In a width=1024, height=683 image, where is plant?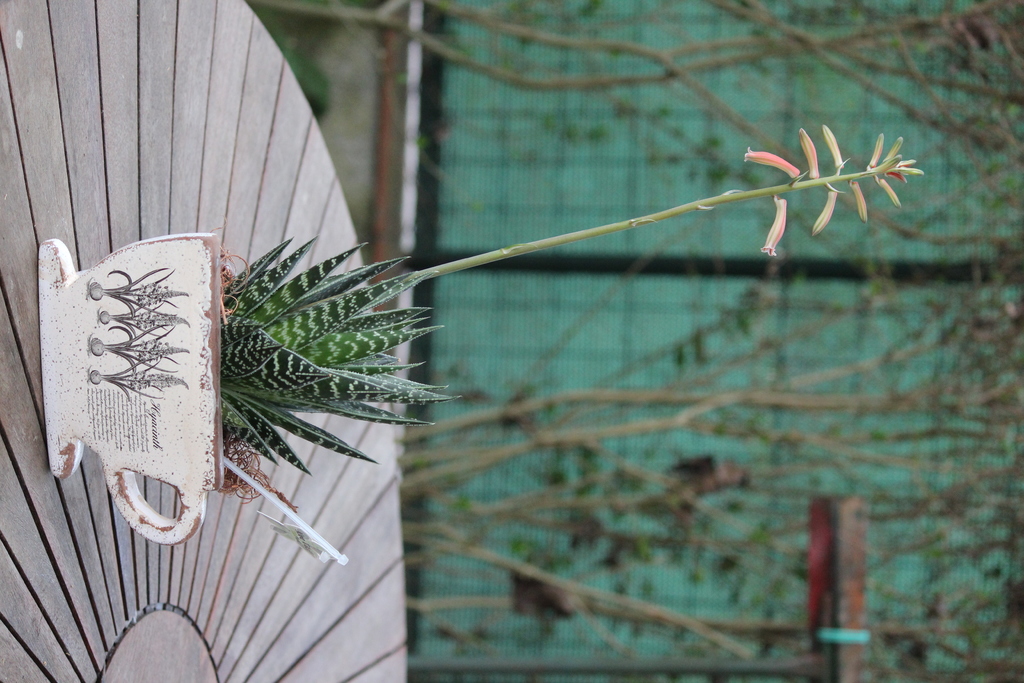
[191,219,428,502].
